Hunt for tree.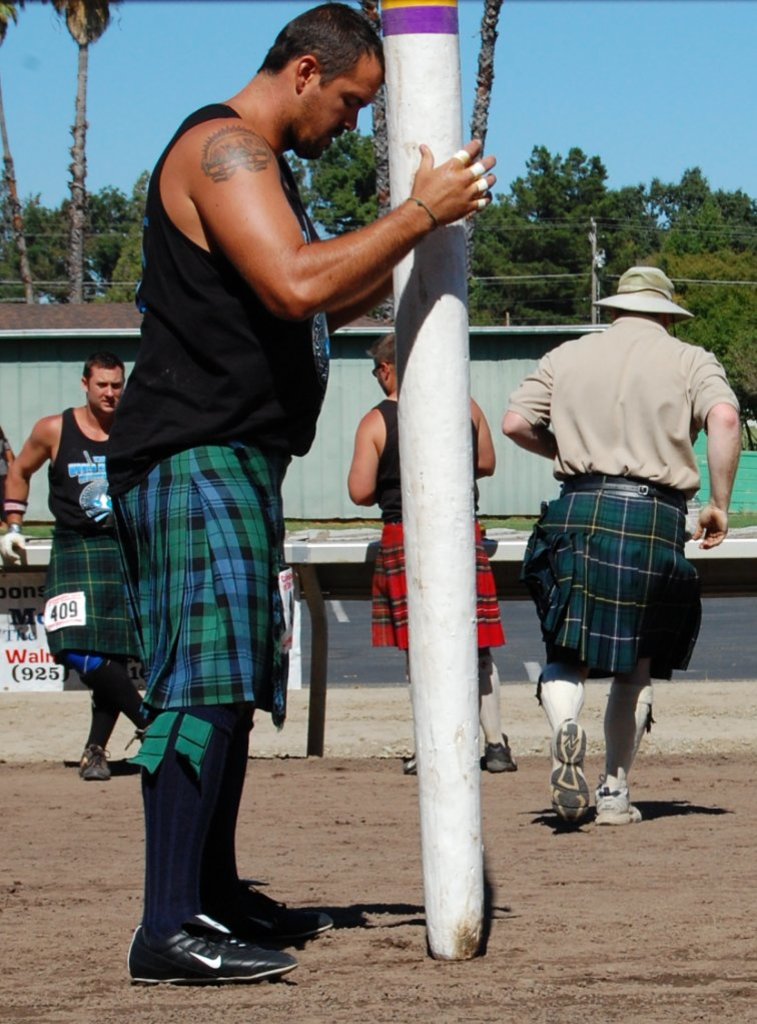
Hunted down at bbox=(642, 177, 754, 417).
